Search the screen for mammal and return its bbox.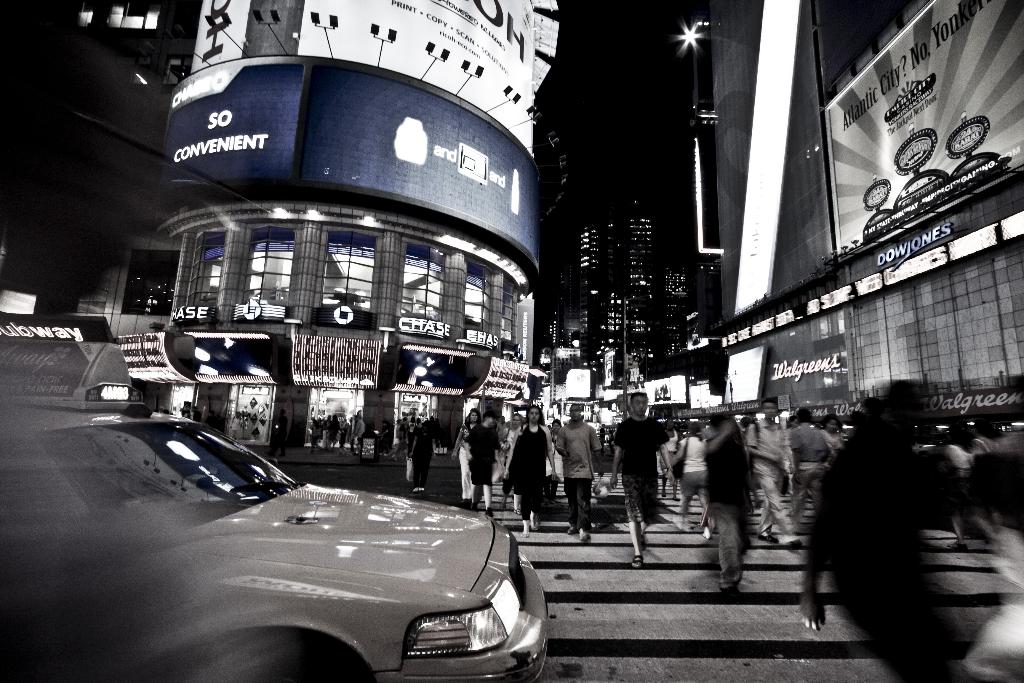
Found: bbox=(675, 425, 707, 530).
